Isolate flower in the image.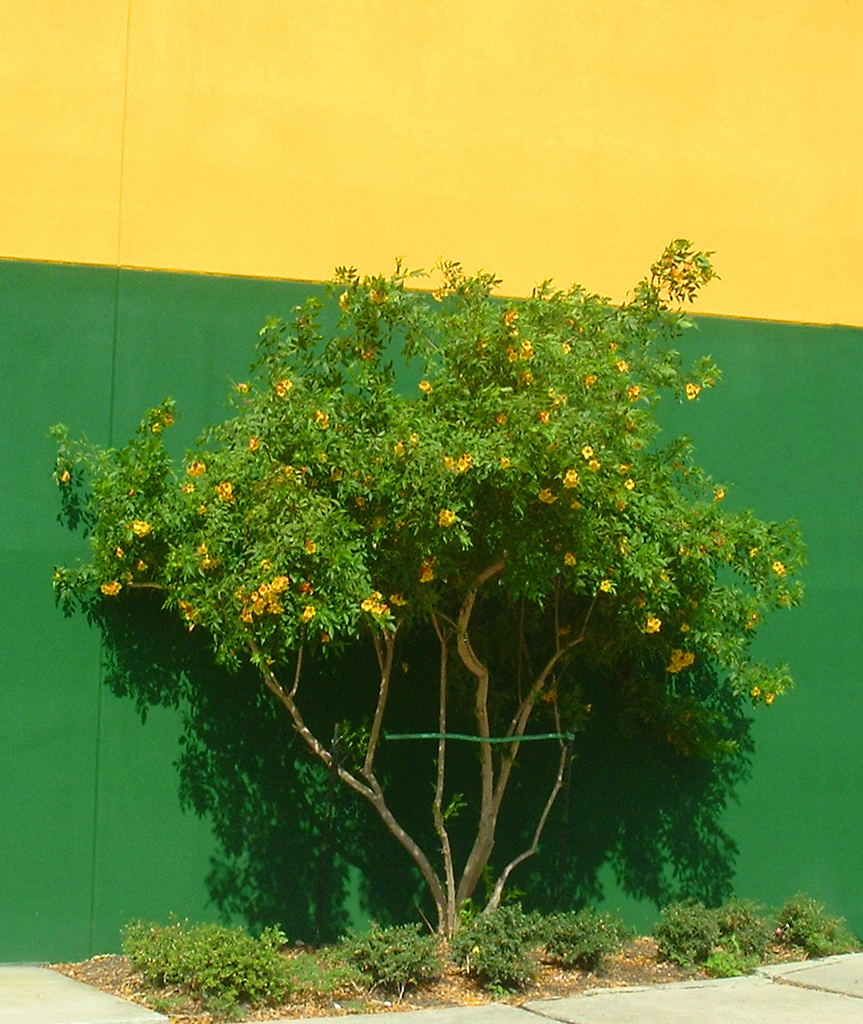
Isolated region: box=[627, 384, 640, 402].
